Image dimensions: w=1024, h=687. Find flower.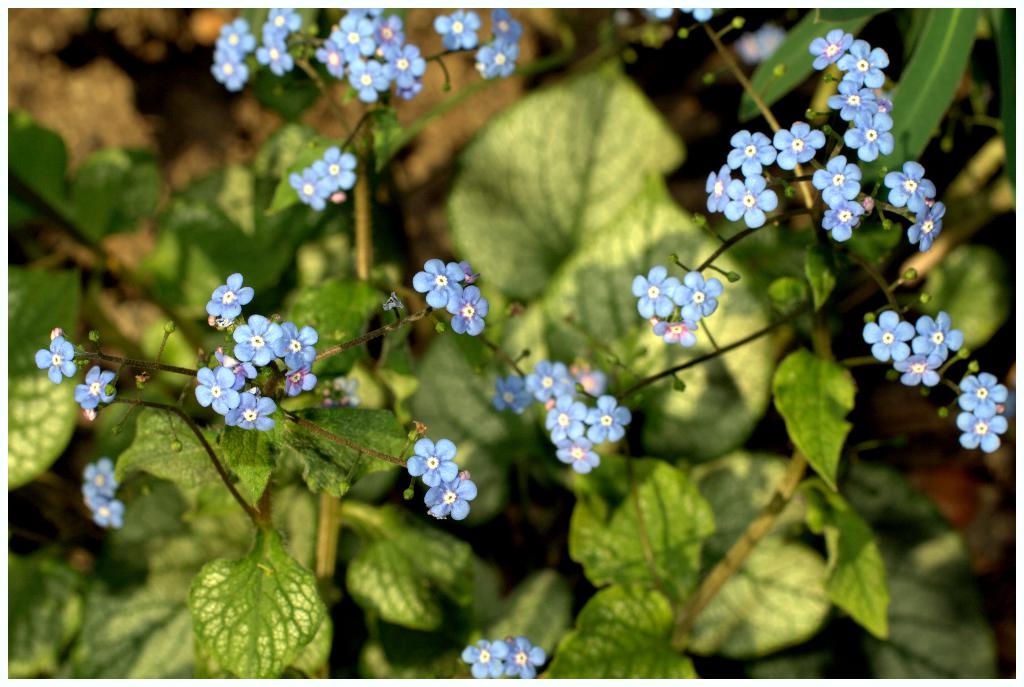
<box>681,272,721,322</box>.
